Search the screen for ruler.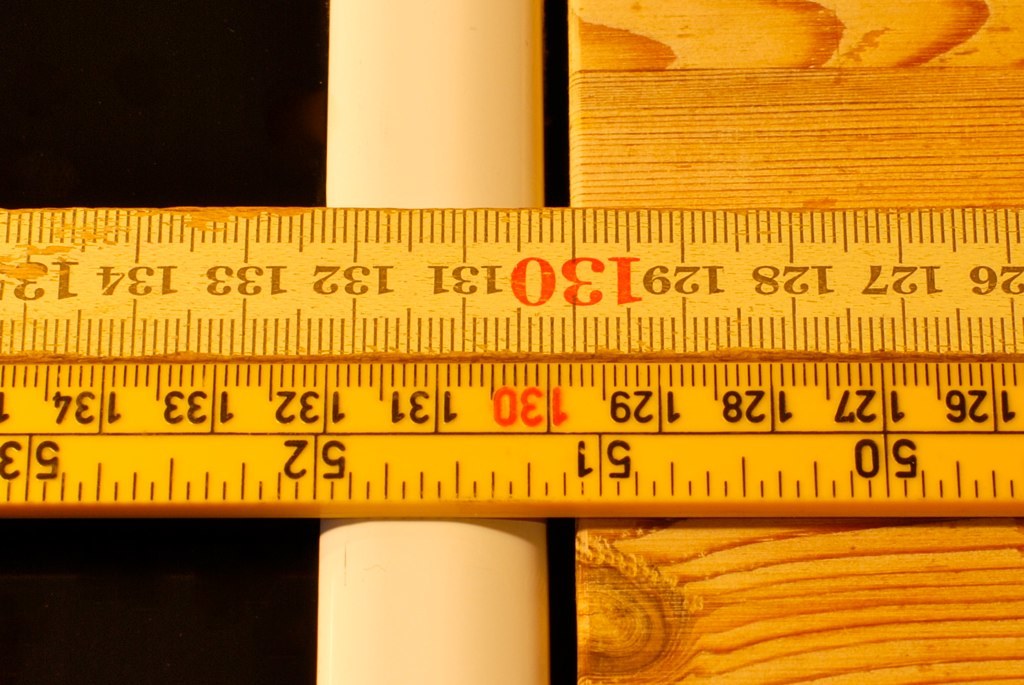
Found at [0, 206, 1023, 518].
